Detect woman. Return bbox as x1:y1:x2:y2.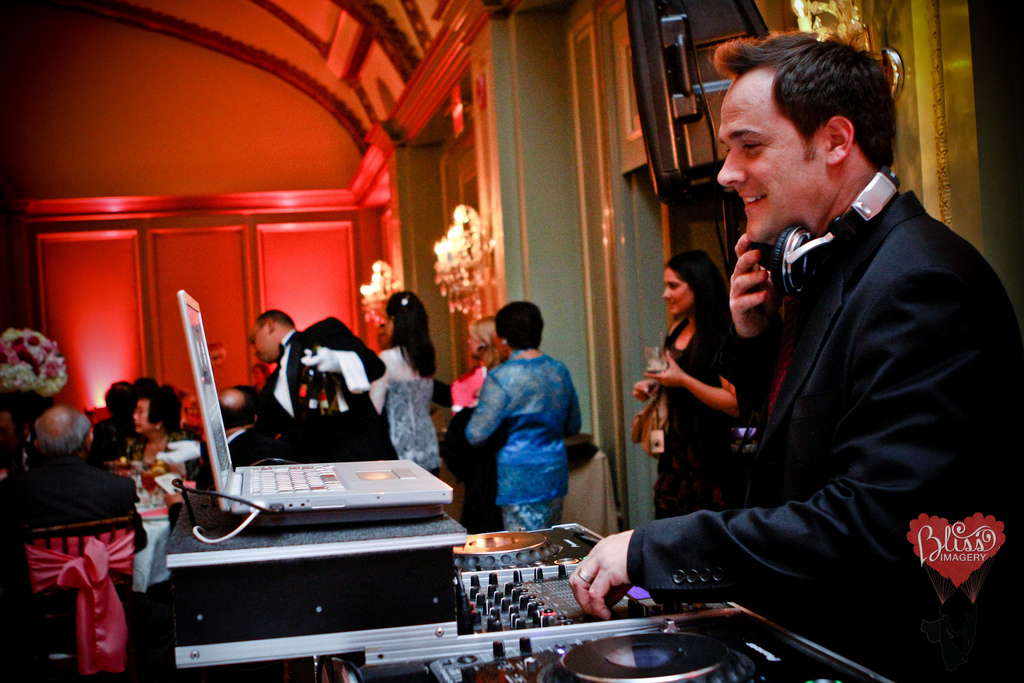
458:302:581:537.
